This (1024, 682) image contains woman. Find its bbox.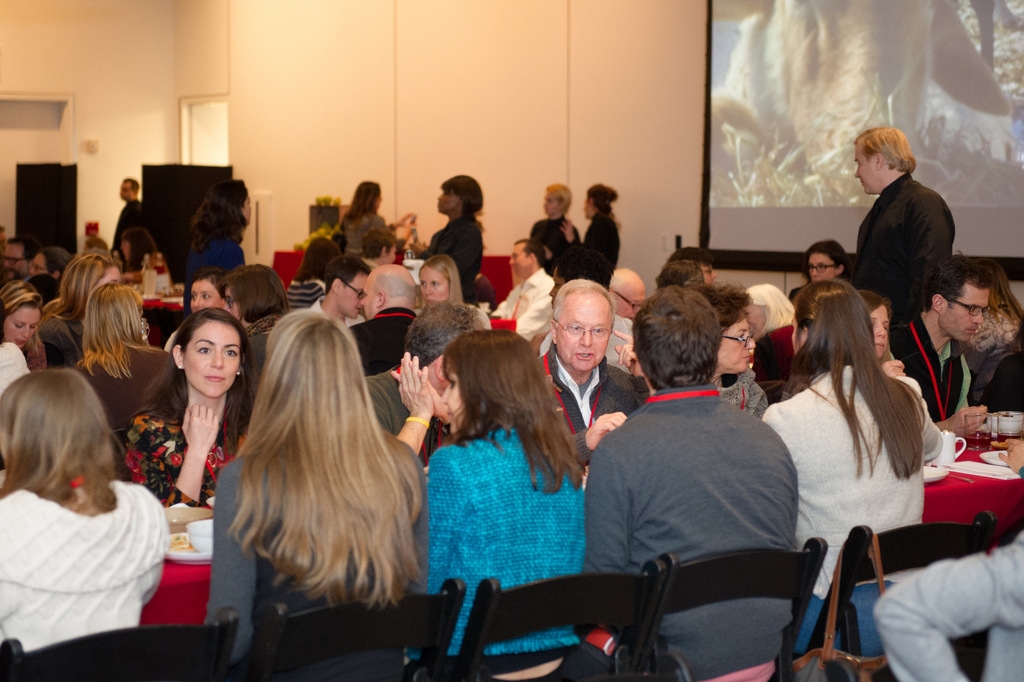
[778,243,852,317].
